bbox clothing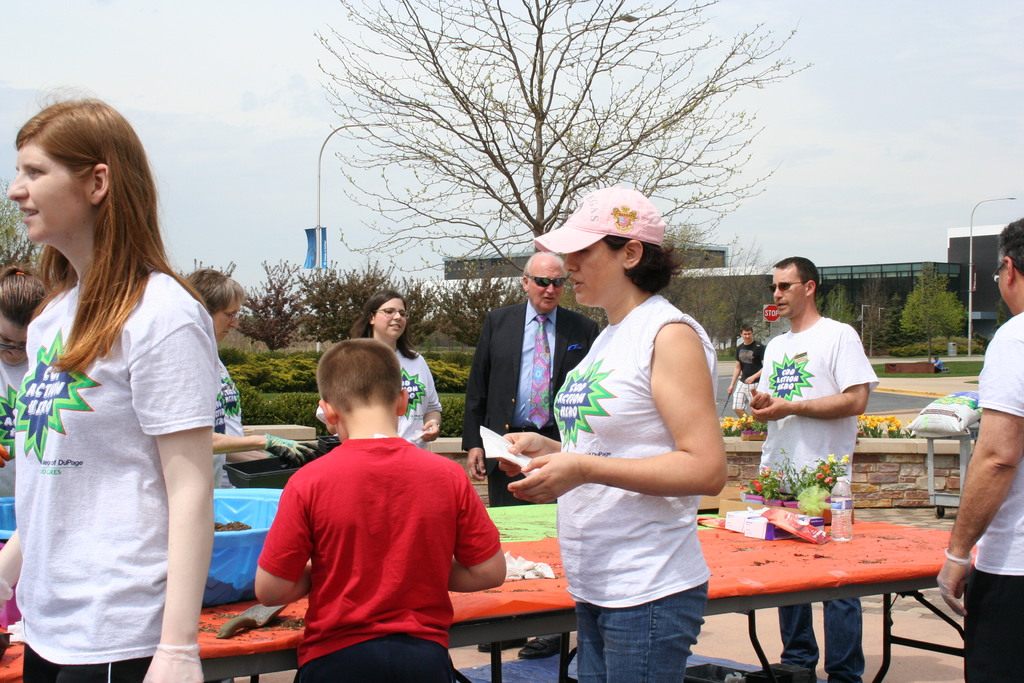
217/357/244/488
